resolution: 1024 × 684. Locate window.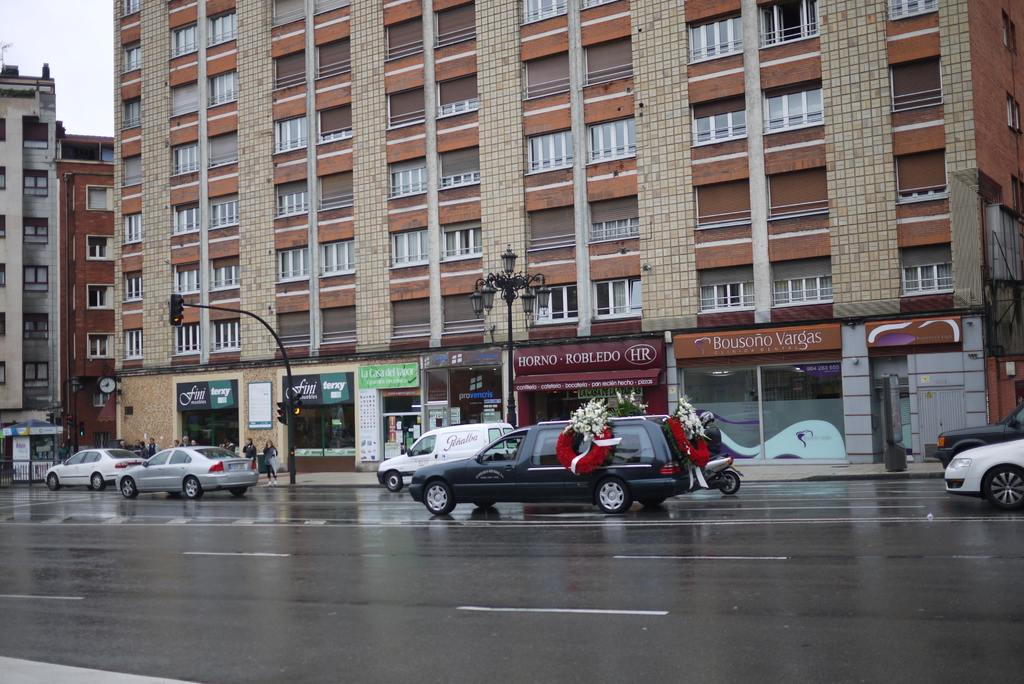
bbox(899, 247, 957, 300).
